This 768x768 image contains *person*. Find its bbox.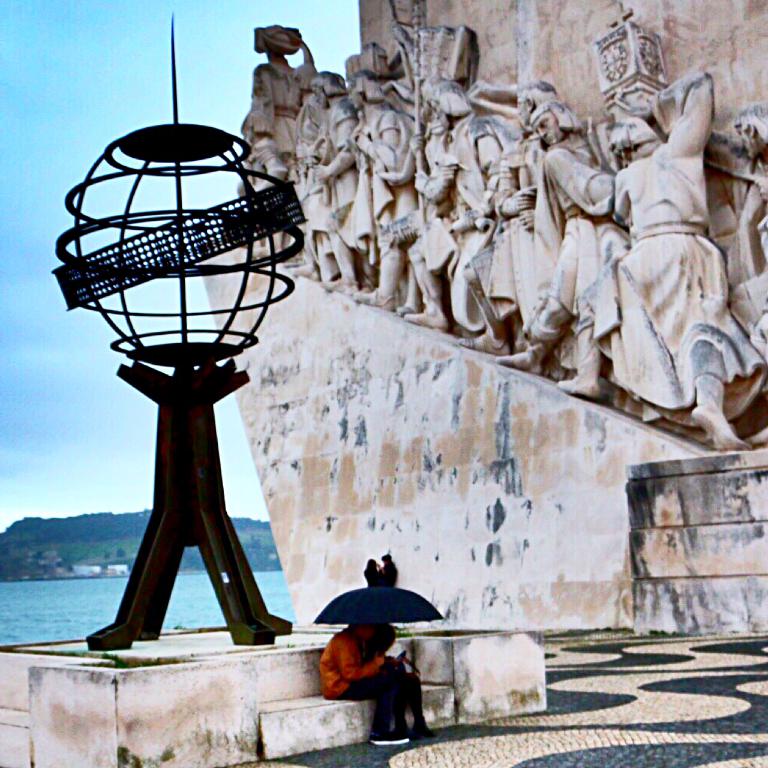
detection(344, 61, 431, 314).
